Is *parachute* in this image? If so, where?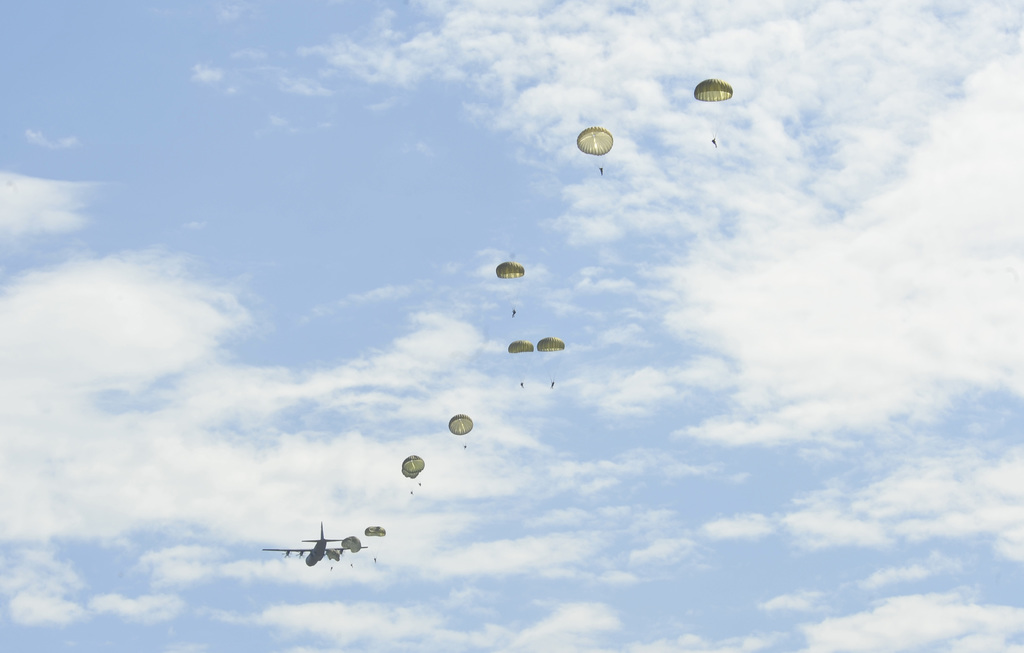
Yes, at <bbox>328, 549, 340, 570</bbox>.
